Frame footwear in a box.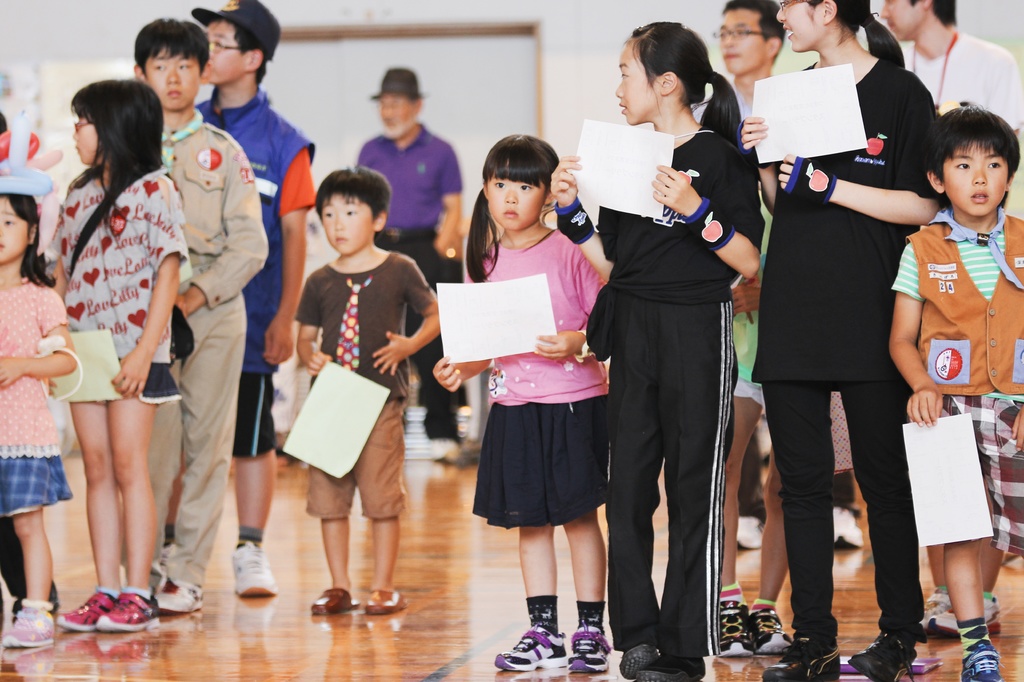
[56,590,129,630].
